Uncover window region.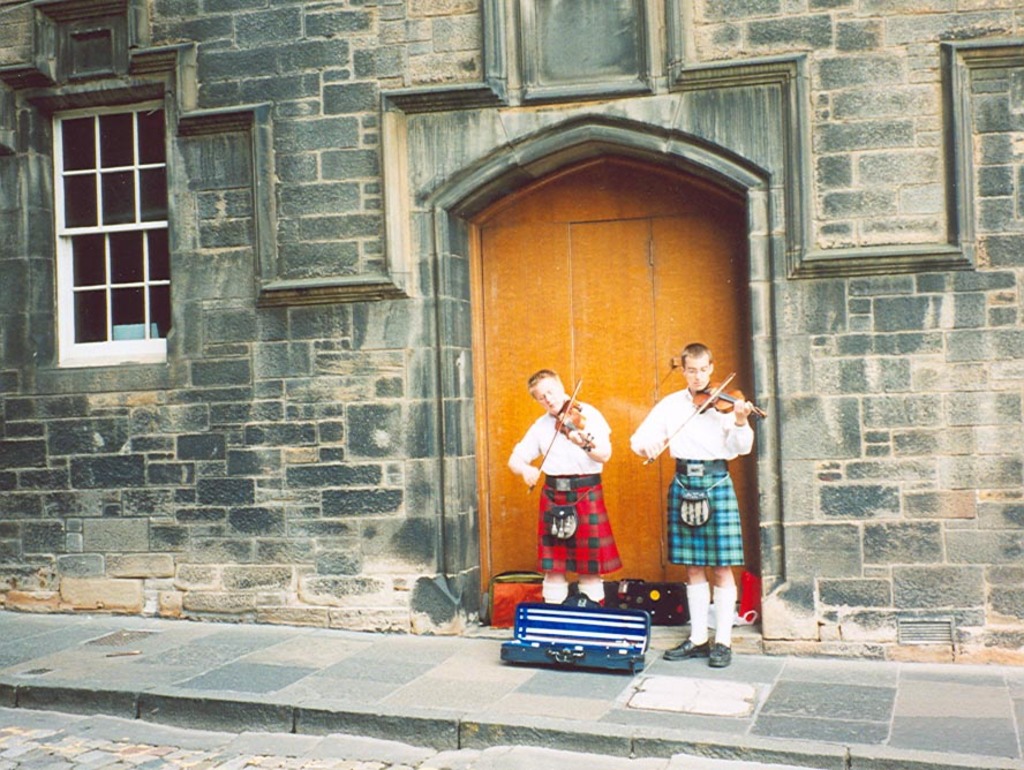
Uncovered: crop(29, 78, 182, 365).
